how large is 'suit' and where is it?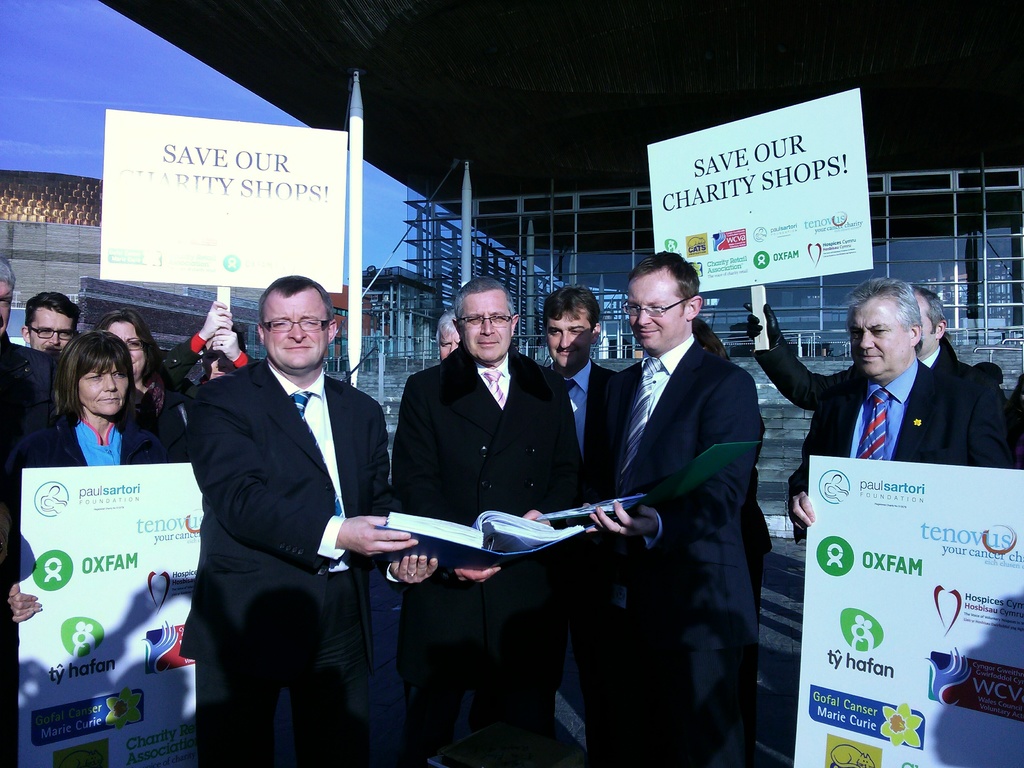
Bounding box: bbox(748, 342, 1009, 467).
